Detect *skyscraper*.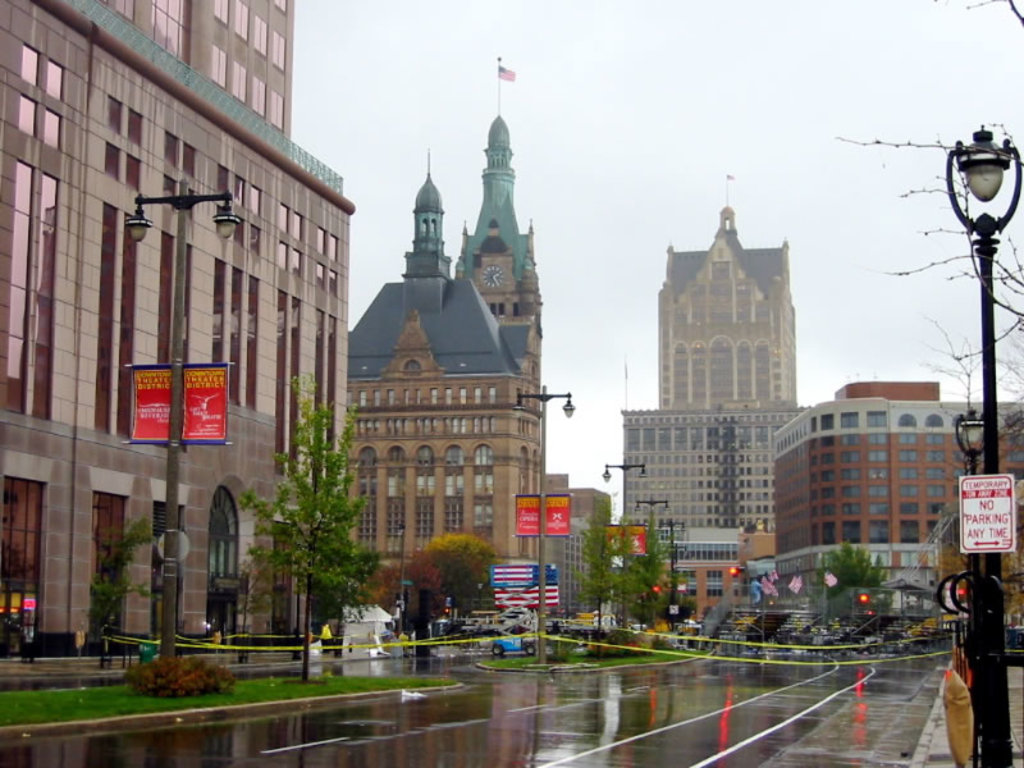
Detected at {"left": 623, "top": 173, "right": 806, "bottom": 634}.
